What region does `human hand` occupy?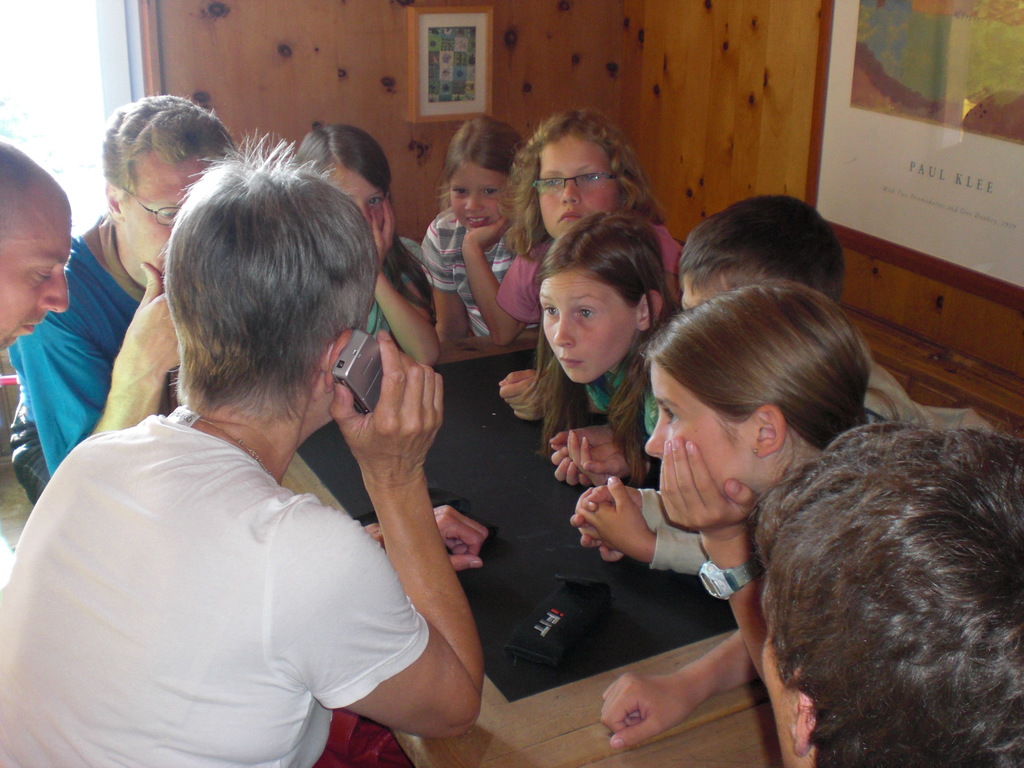
crop(122, 259, 184, 373).
